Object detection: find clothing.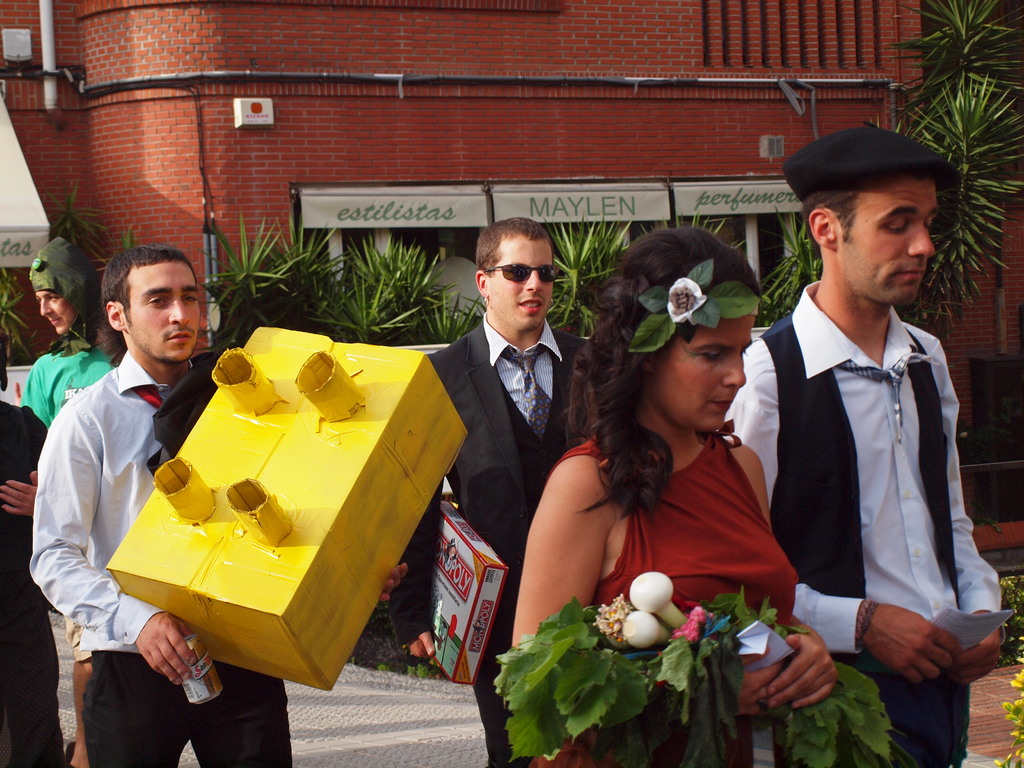
l=751, t=242, r=995, b=737.
